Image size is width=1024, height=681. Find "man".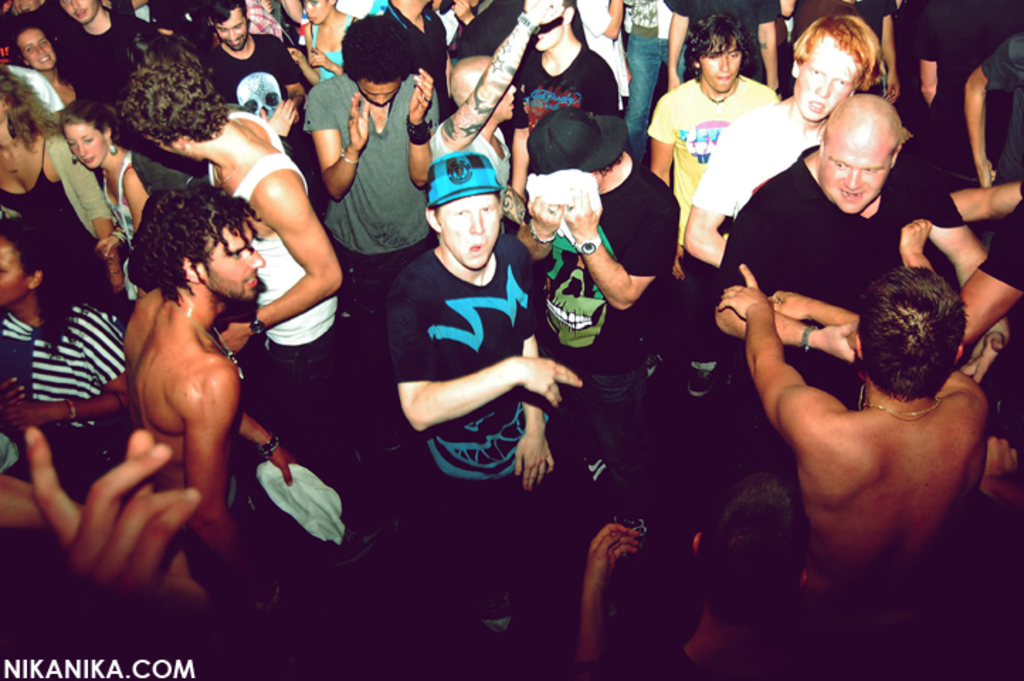
select_region(302, 18, 479, 326).
